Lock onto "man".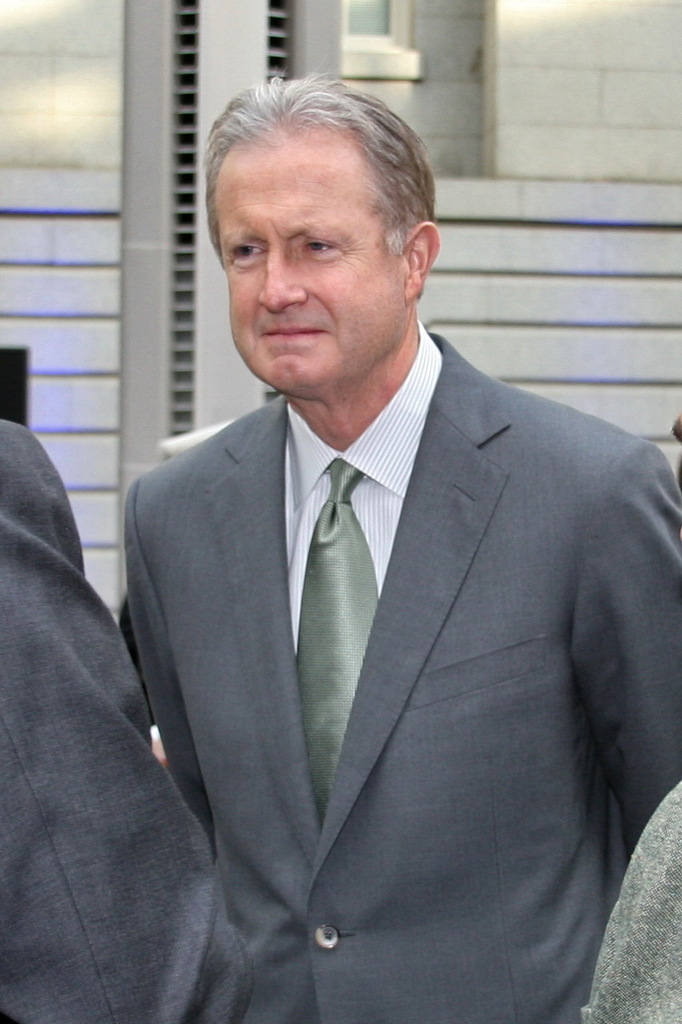
Locked: <bbox>111, 78, 681, 1023</bbox>.
